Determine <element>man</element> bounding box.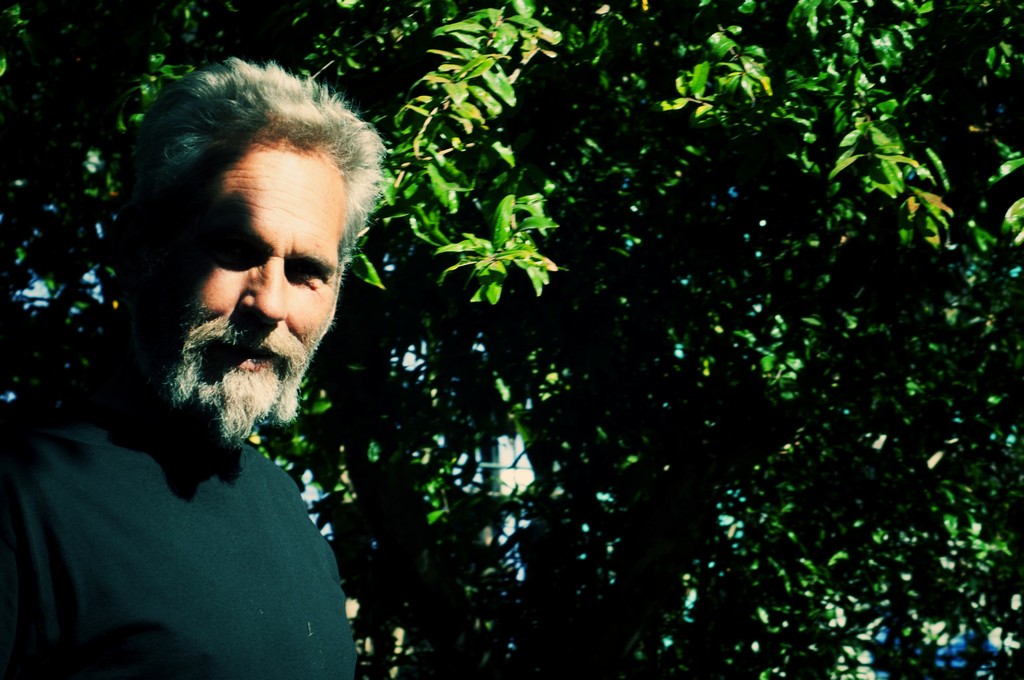
Determined: detection(6, 52, 396, 679).
